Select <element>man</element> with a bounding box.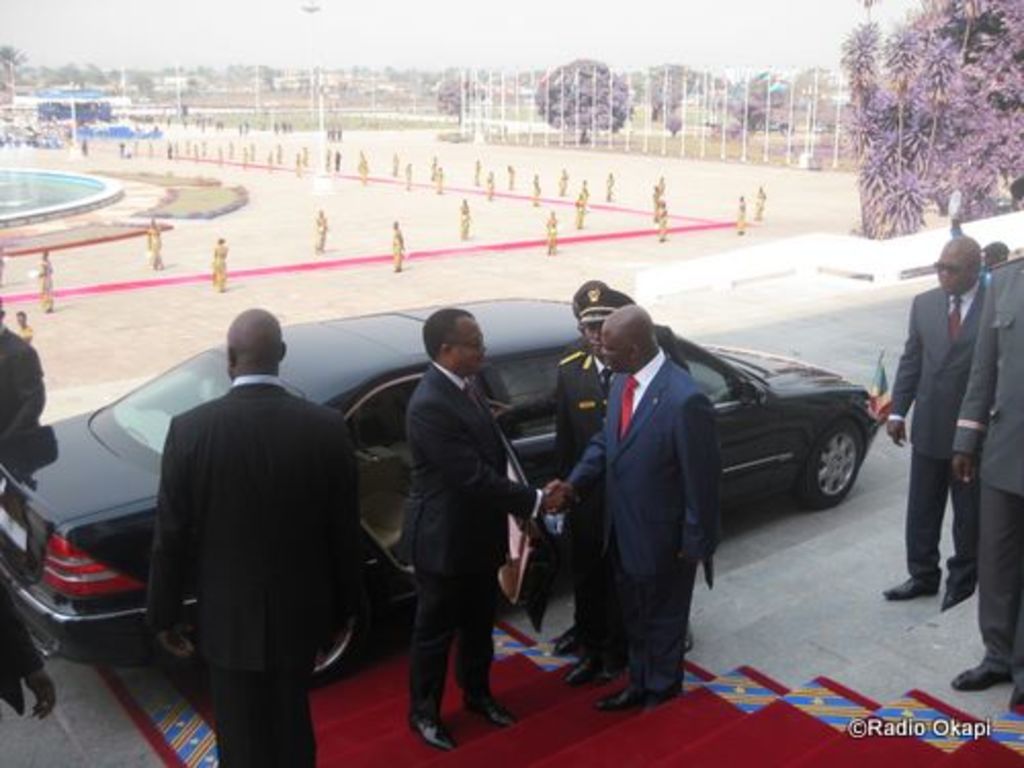
bbox(735, 197, 750, 233).
